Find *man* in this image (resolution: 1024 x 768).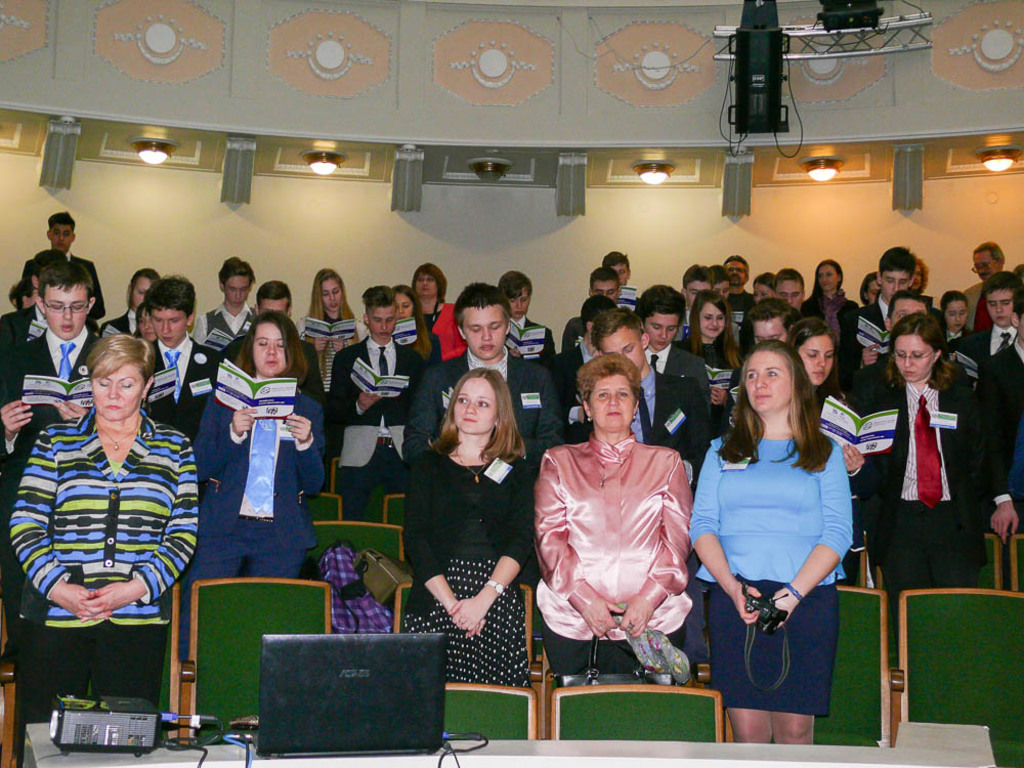
box=[598, 247, 639, 288].
